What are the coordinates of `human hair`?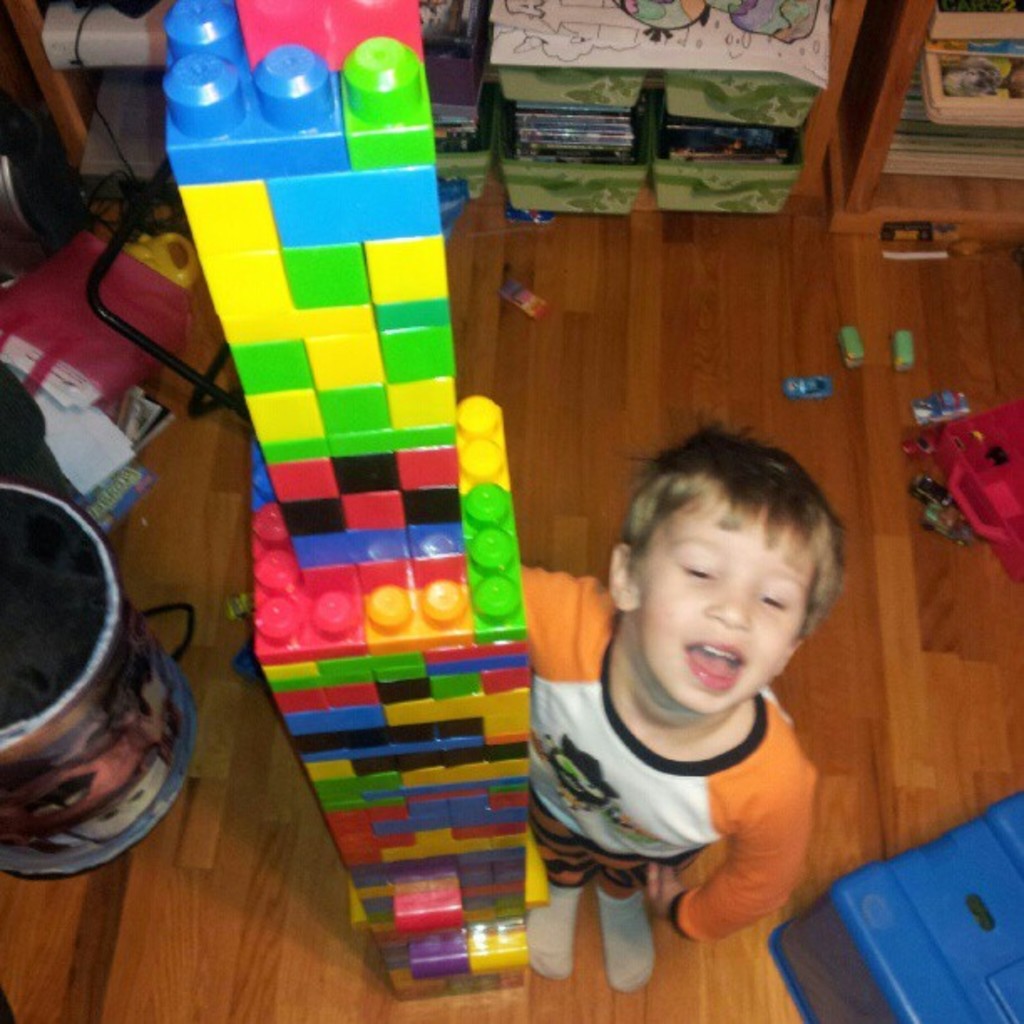
607,422,835,649.
